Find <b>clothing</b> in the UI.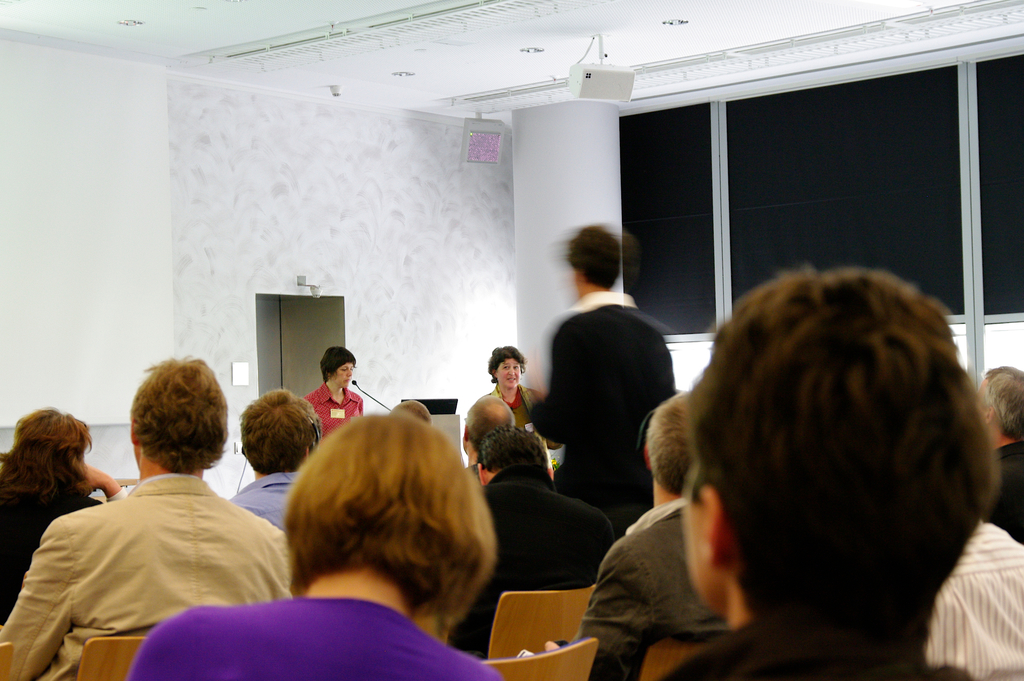
UI element at {"x1": 26, "y1": 443, "x2": 285, "y2": 660}.
